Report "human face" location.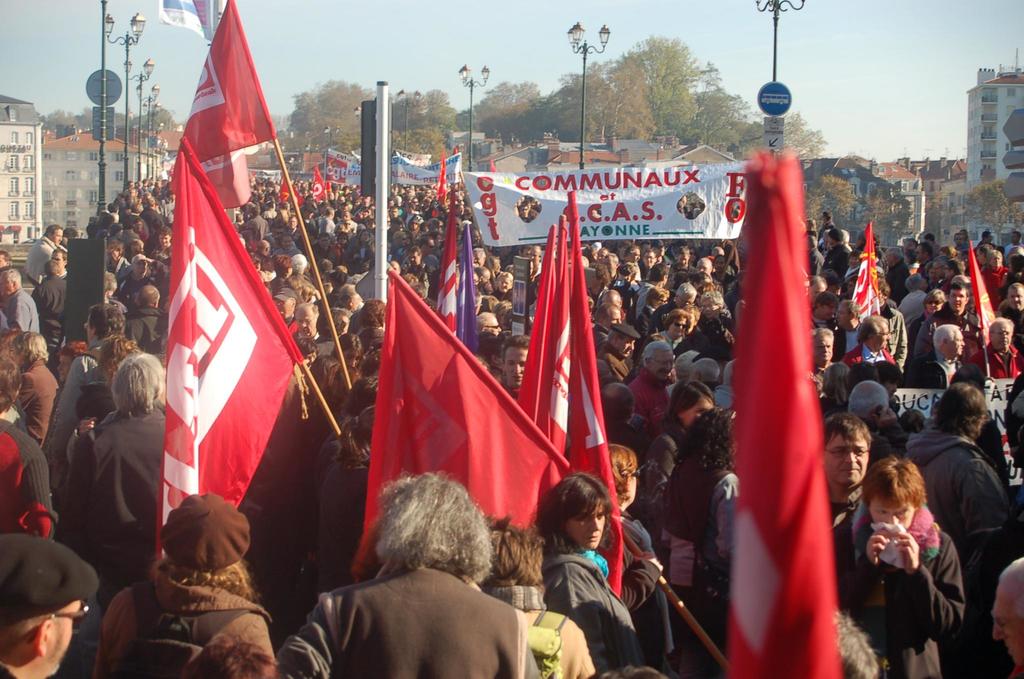
Report: [398,233,408,247].
